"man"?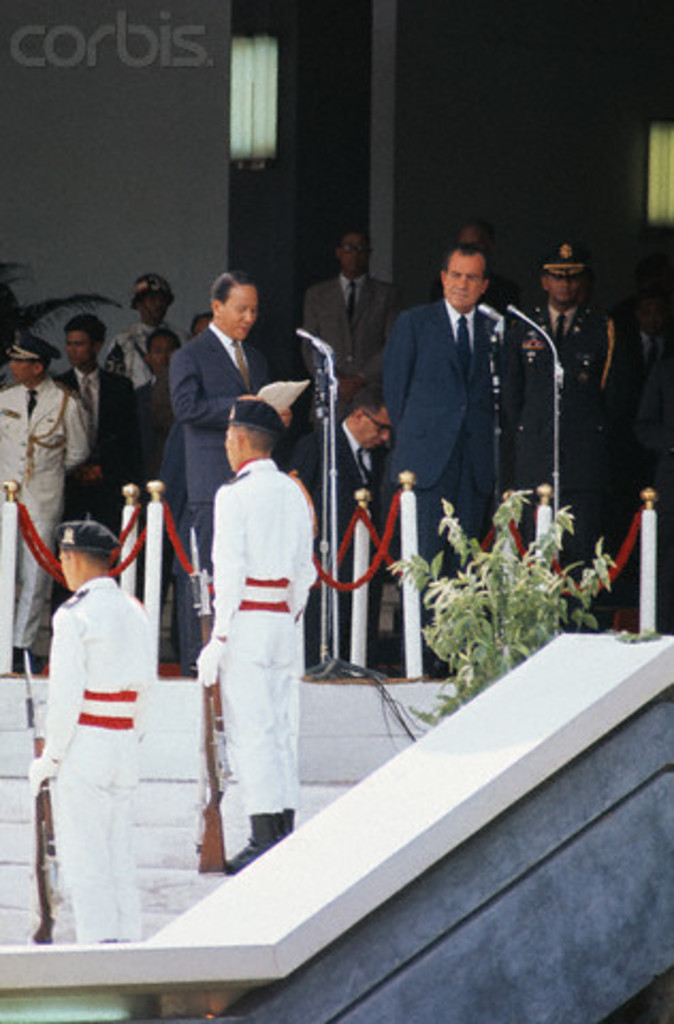
box(194, 395, 316, 877)
